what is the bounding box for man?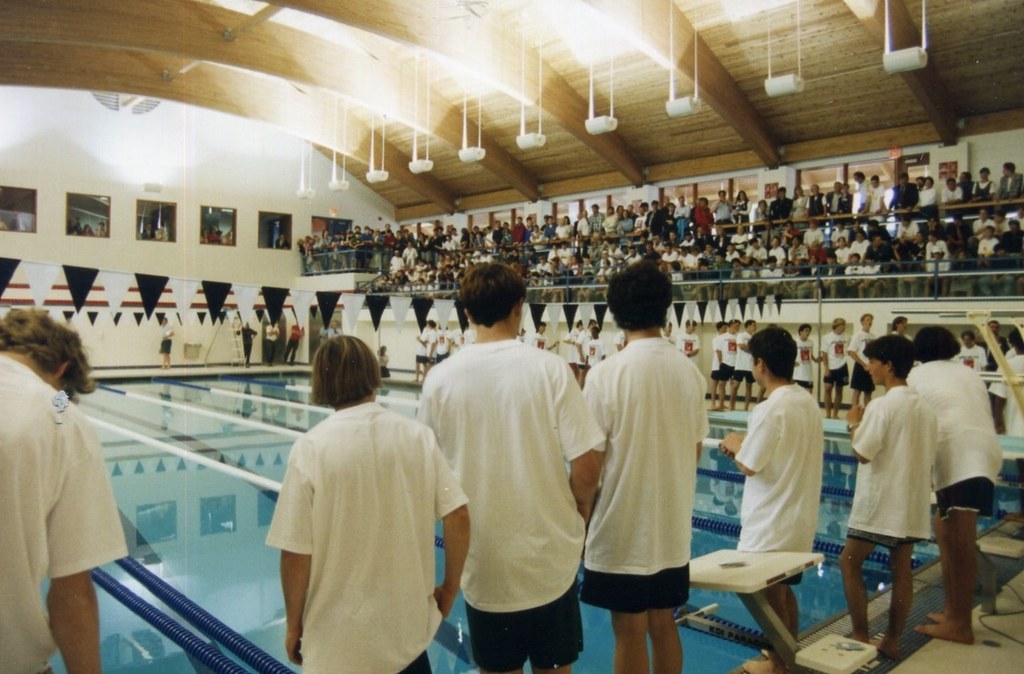
box(718, 323, 822, 673).
